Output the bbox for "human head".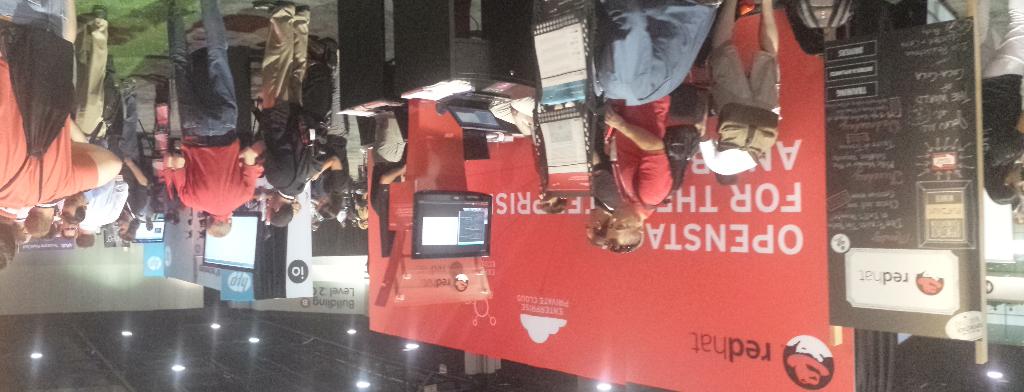
60, 189, 86, 224.
